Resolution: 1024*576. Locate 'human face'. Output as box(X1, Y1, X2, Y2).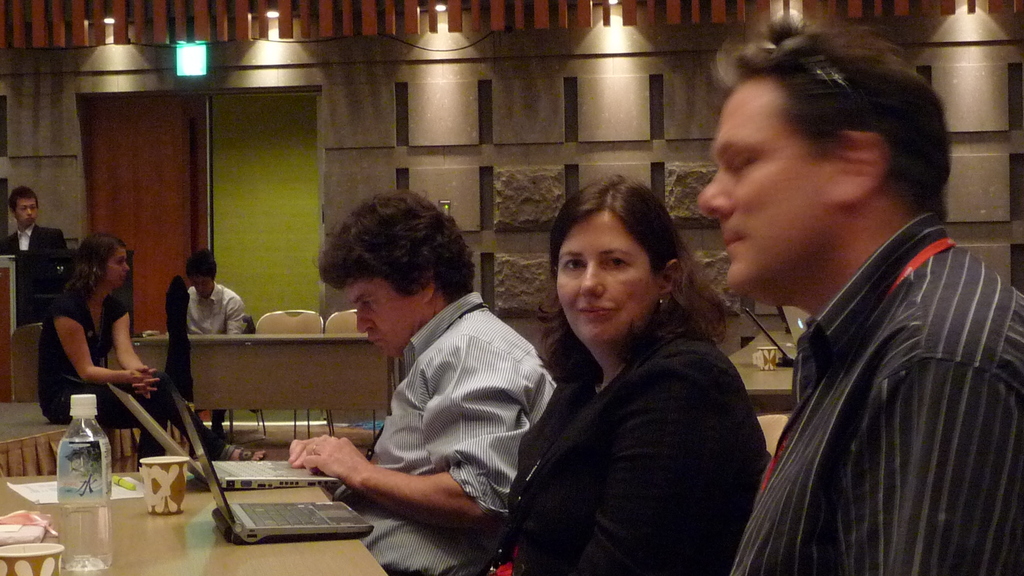
box(100, 246, 128, 291).
